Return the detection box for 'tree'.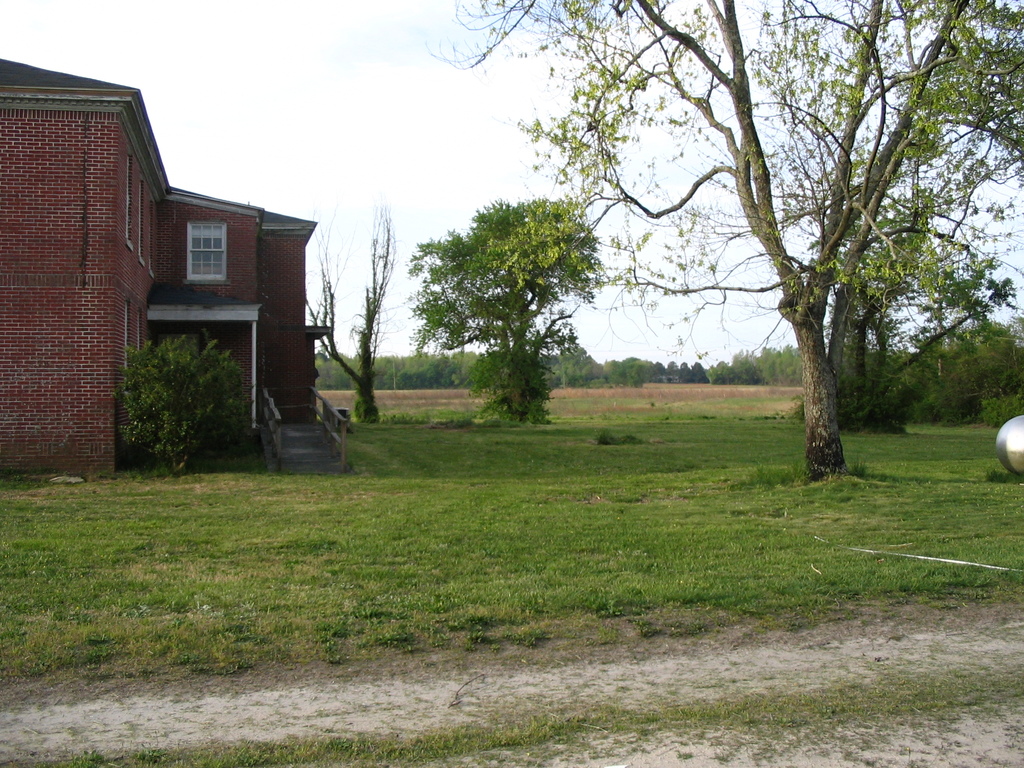
{"x1": 426, "y1": 0, "x2": 1023, "y2": 487}.
